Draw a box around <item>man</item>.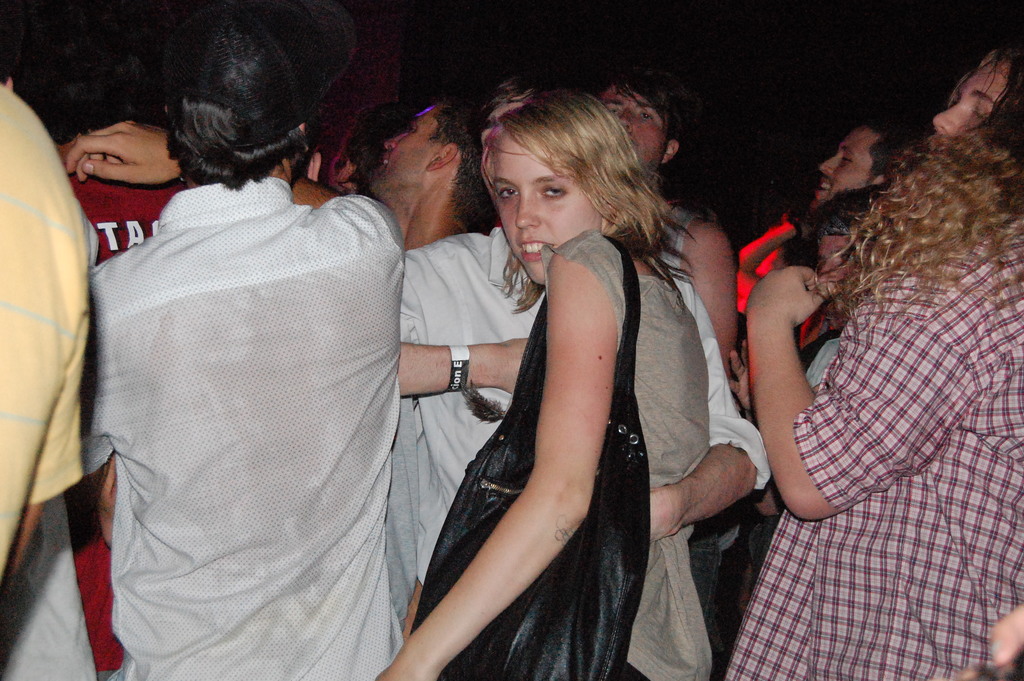
<bbox>42, 28, 474, 677</bbox>.
